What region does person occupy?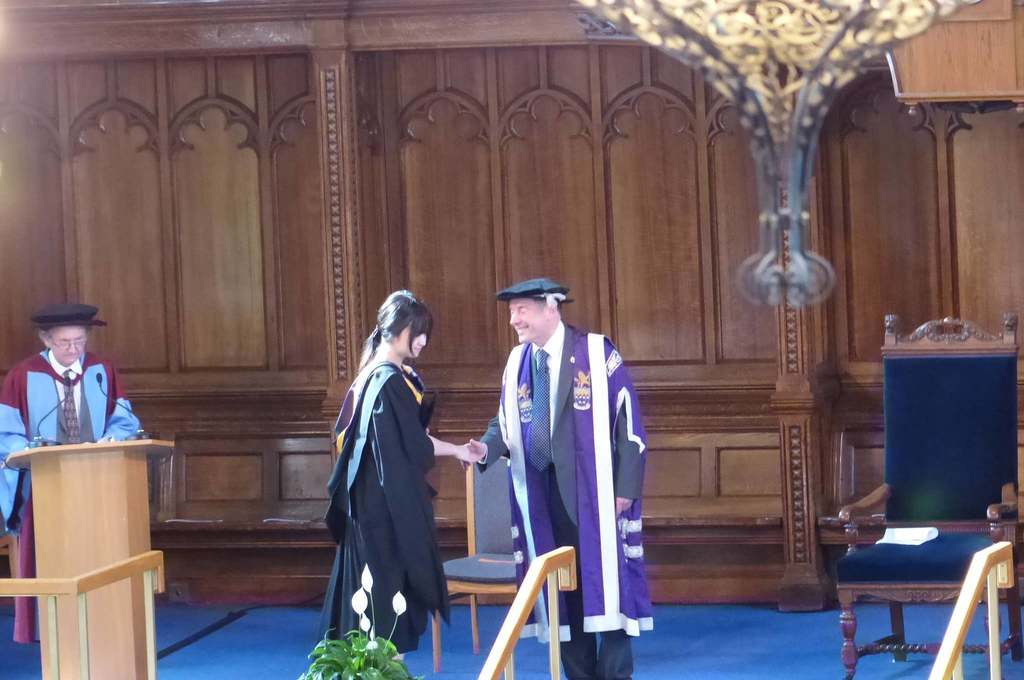
(307, 287, 470, 665).
